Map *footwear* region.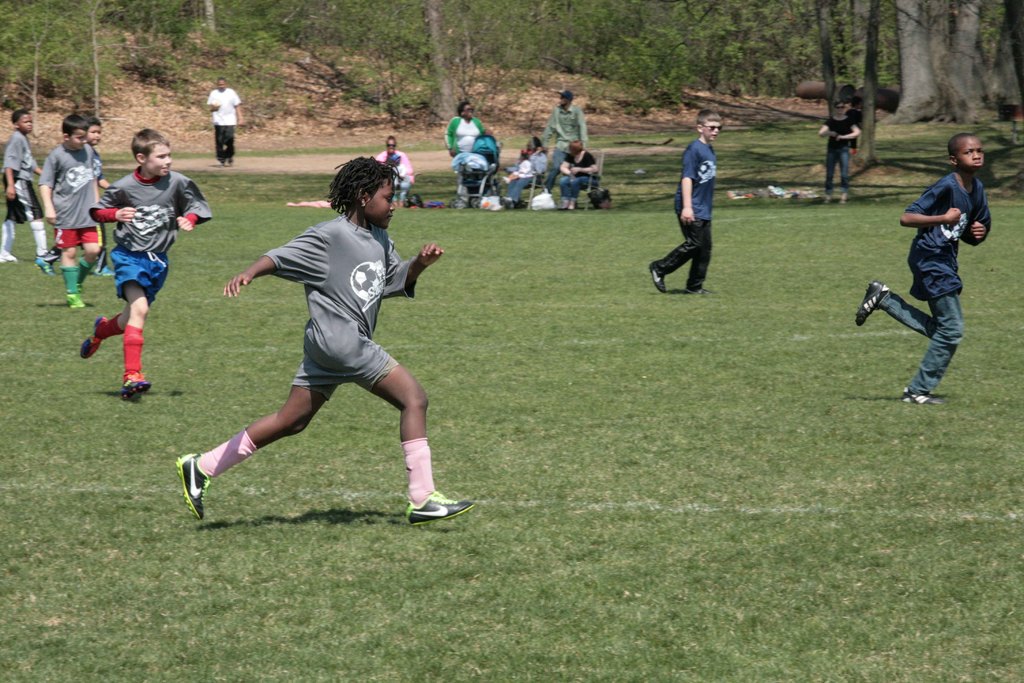
Mapped to rect(77, 283, 84, 297).
